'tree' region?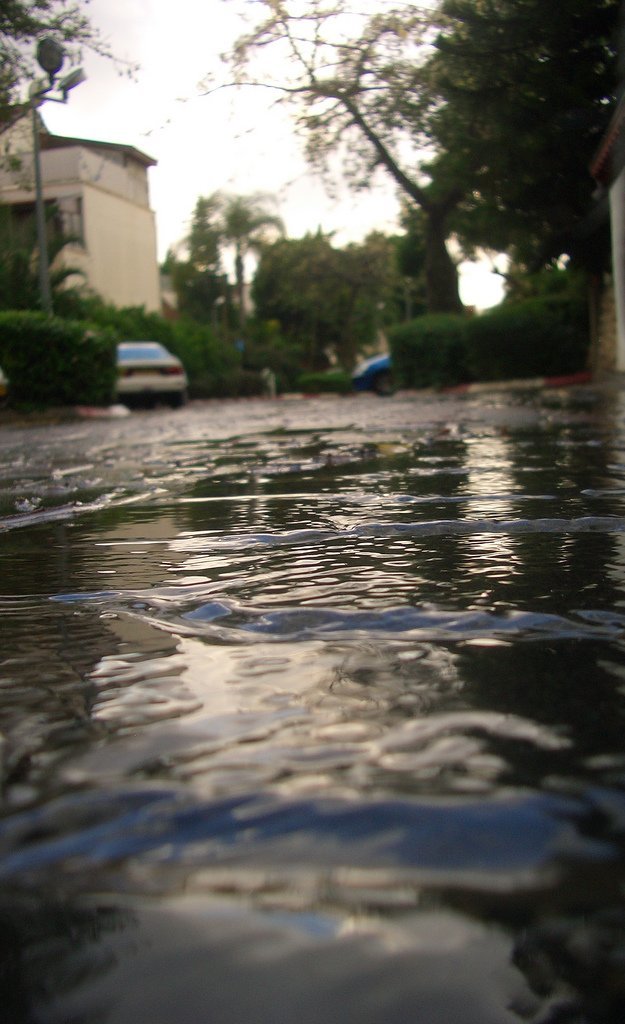
box=[195, 0, 450, 254]
